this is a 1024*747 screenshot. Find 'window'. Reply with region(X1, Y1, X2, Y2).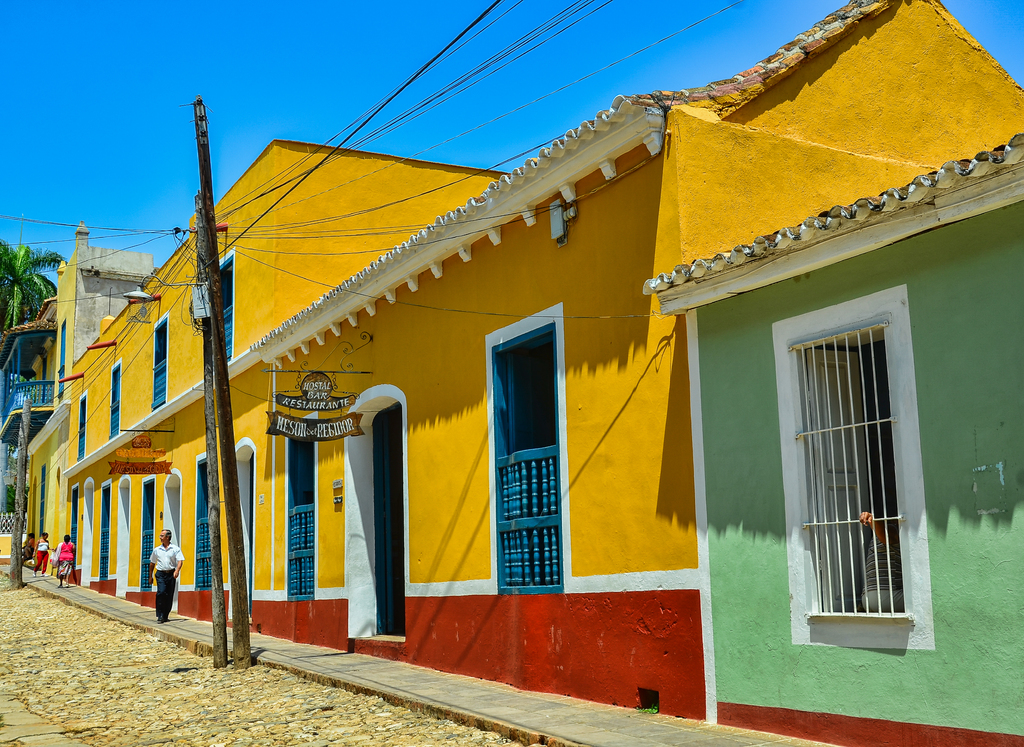
region(97, 479, 111, 580).
